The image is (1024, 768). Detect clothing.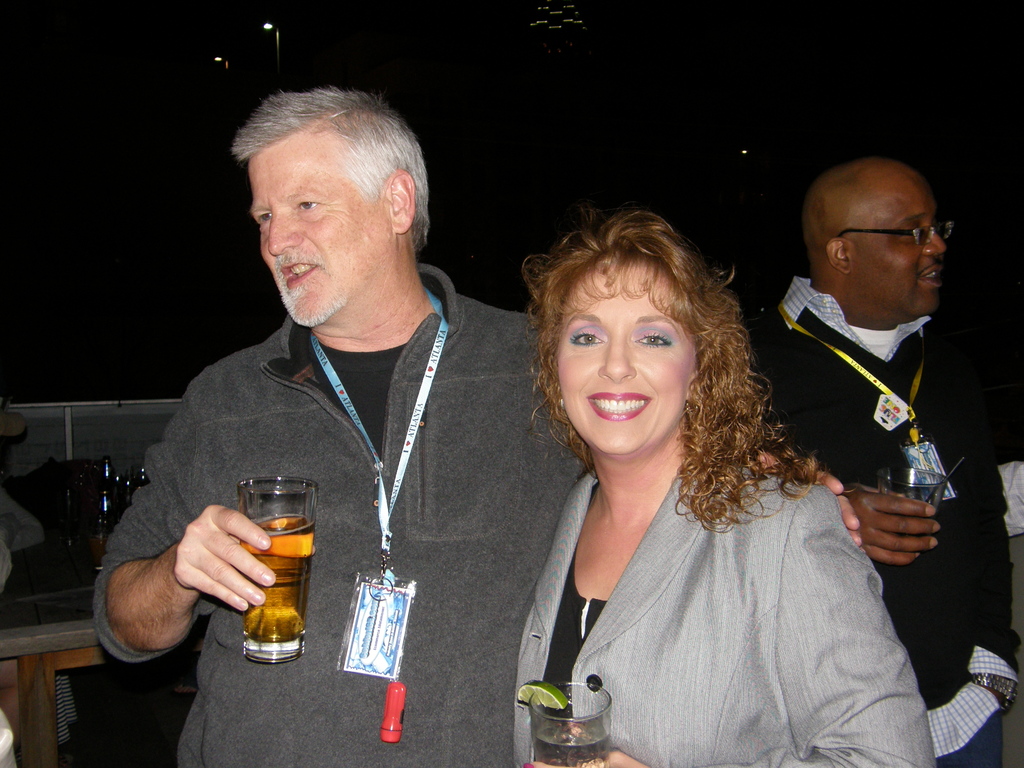
Detection: bbox=[91, 262, 589, 767].
